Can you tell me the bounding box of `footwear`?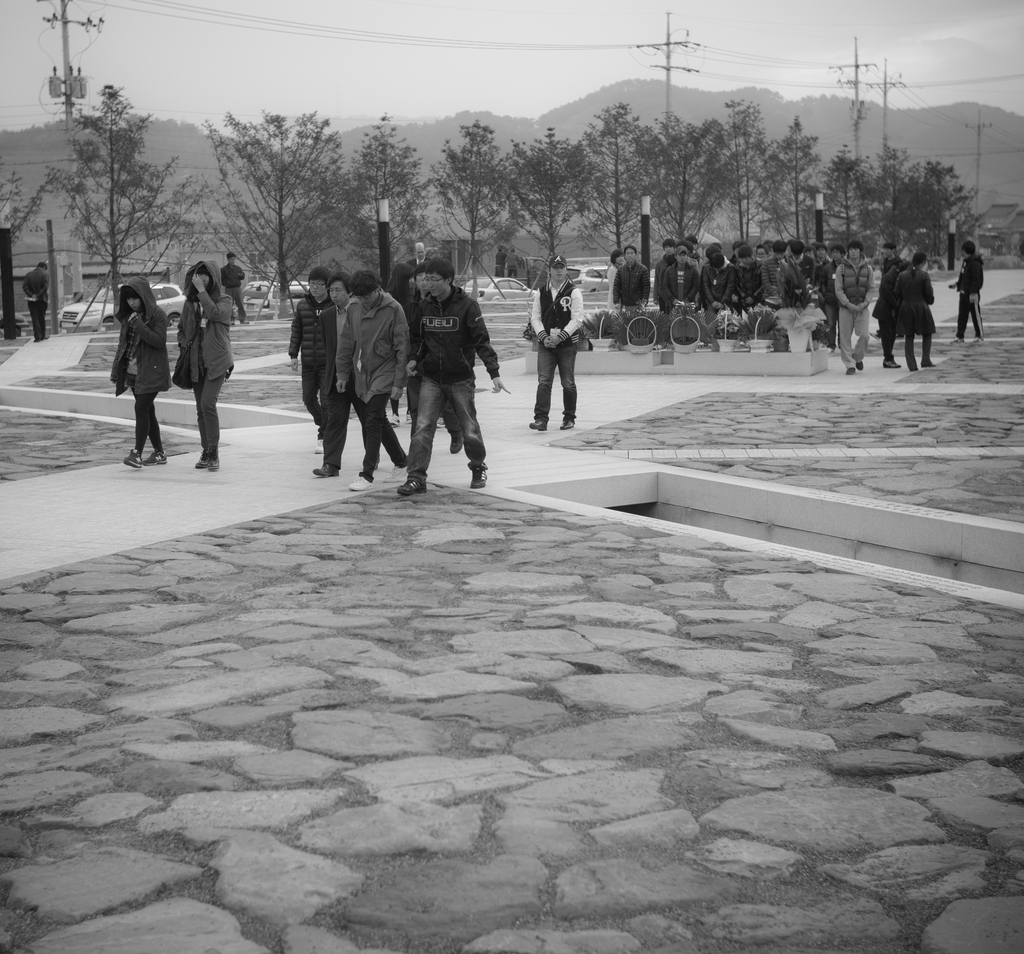
bbox=[968, 339, 981, 346].
